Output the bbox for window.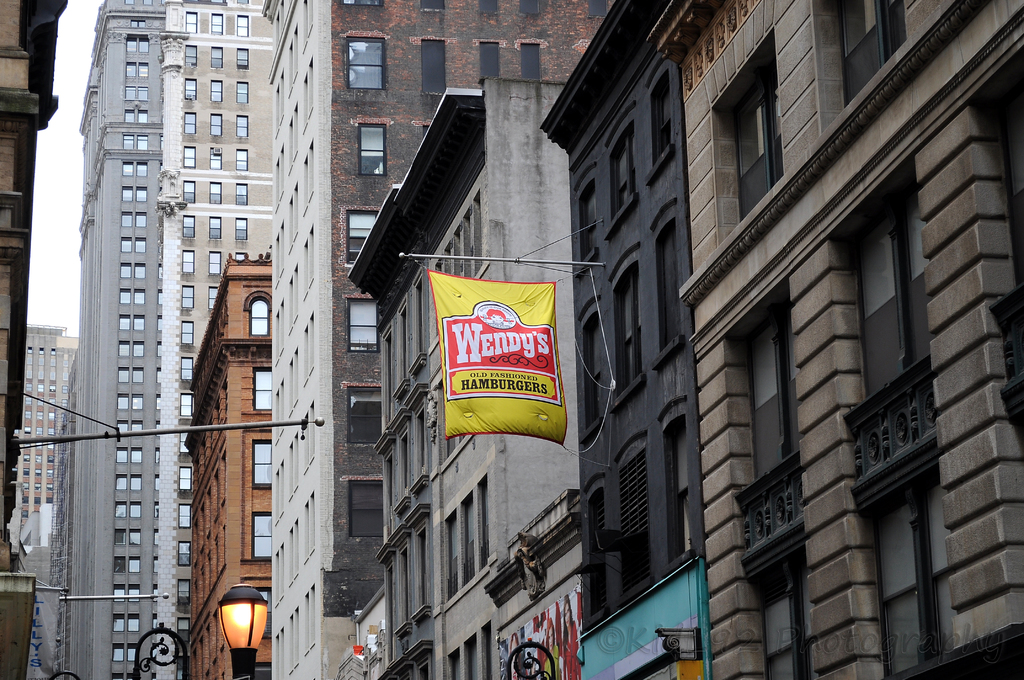
box=[253, 517, 273, 560].
